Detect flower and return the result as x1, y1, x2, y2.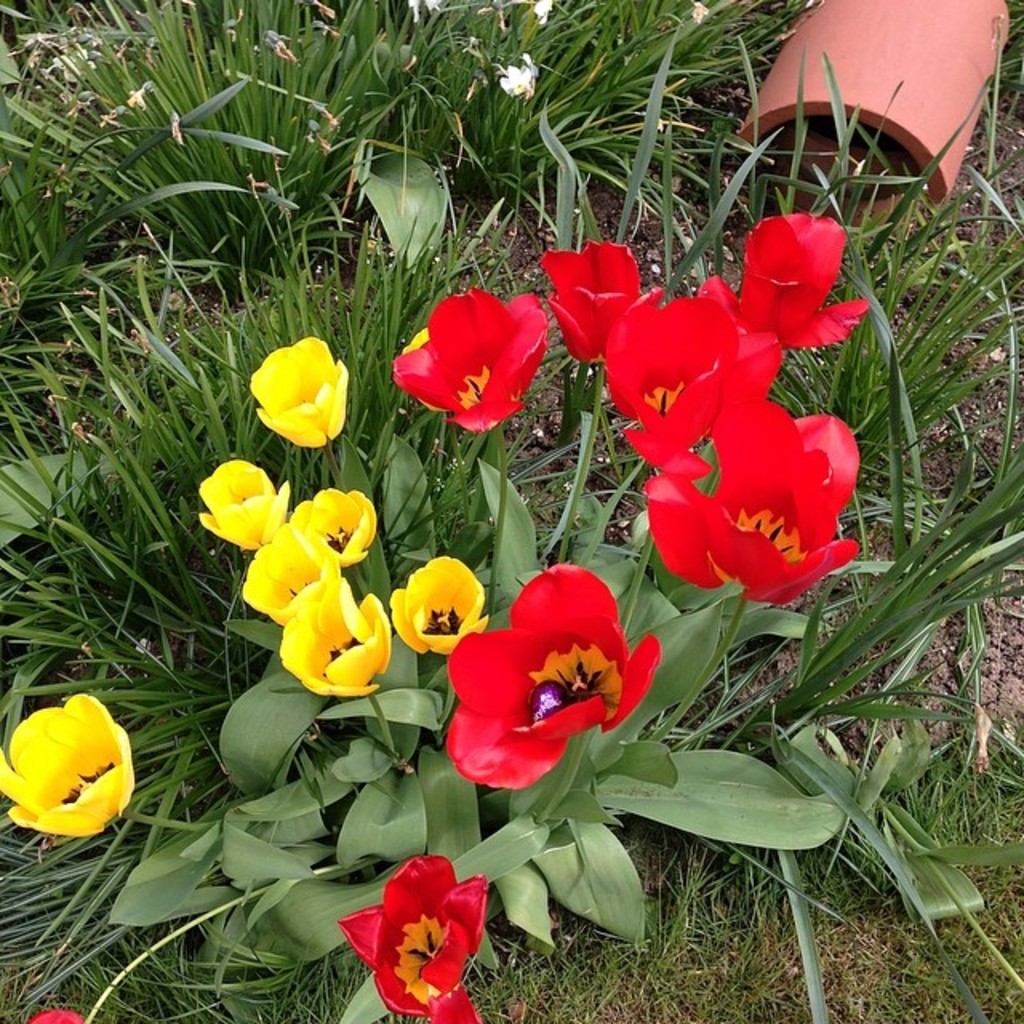
443, 562, 658, 787.
